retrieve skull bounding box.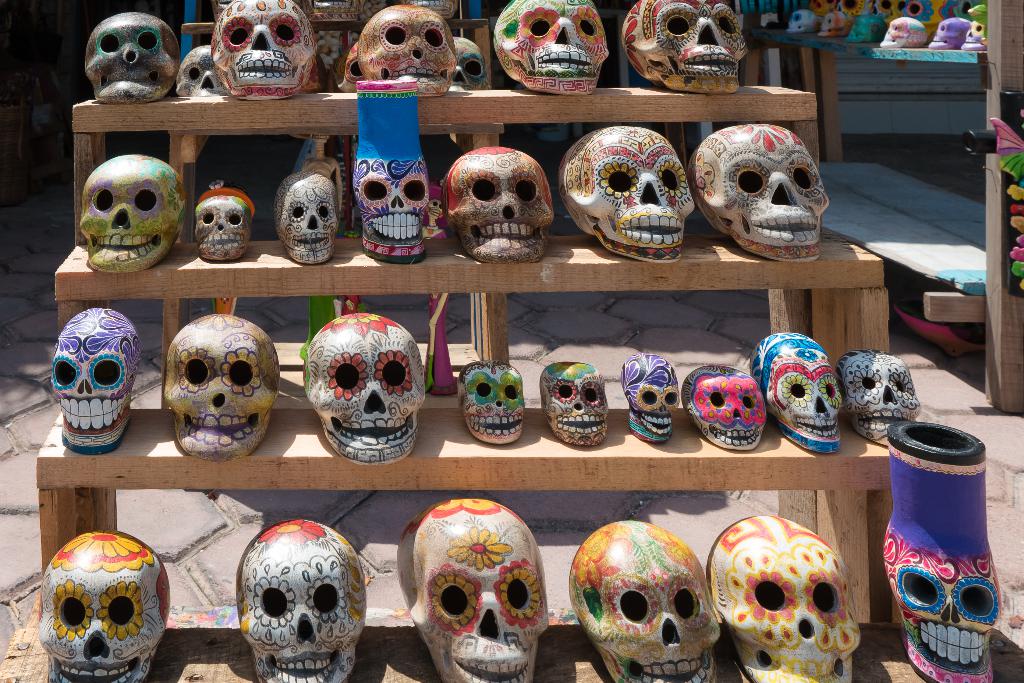
Bounding box: l=710, t=517, r=862, b=682.
